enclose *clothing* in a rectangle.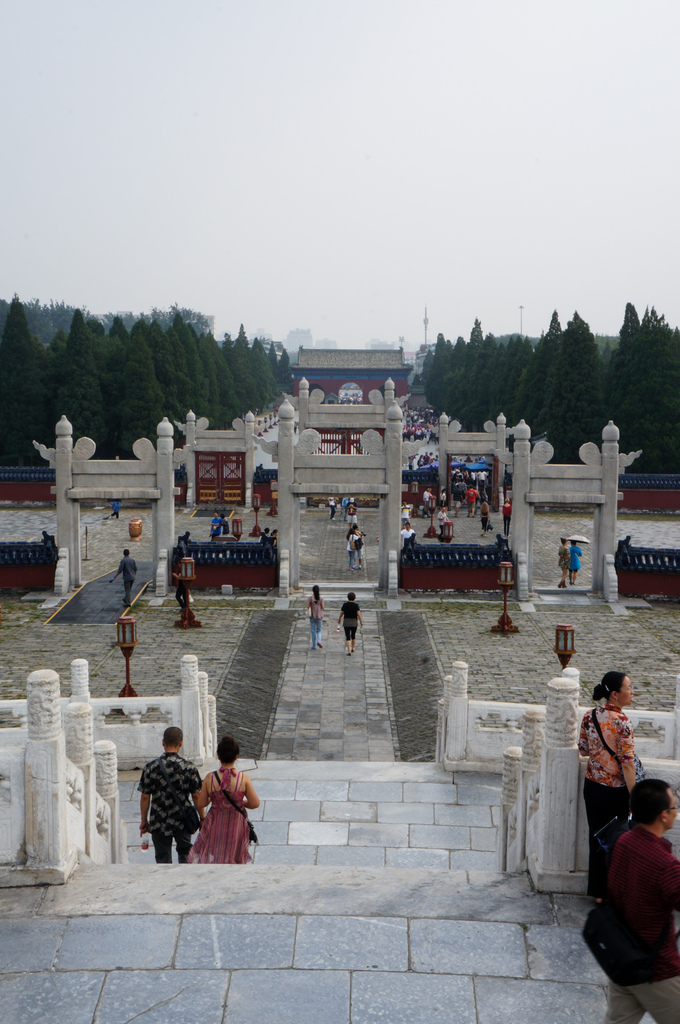
(312,598,326,641).
